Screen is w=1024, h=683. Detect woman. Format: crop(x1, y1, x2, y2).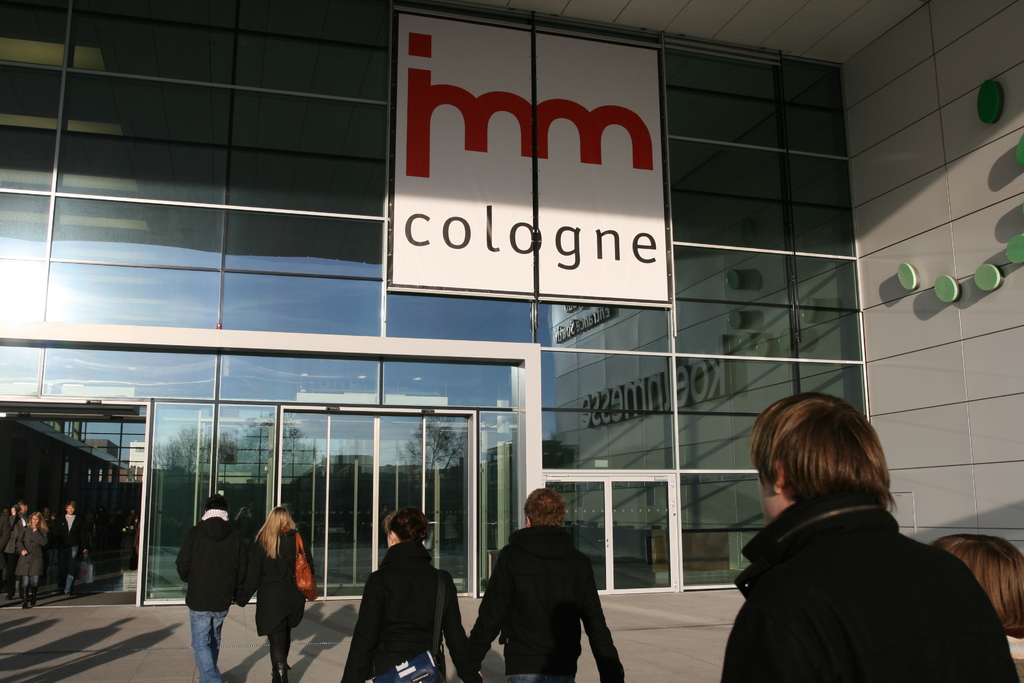
crop(15, 510, 51, 605).
